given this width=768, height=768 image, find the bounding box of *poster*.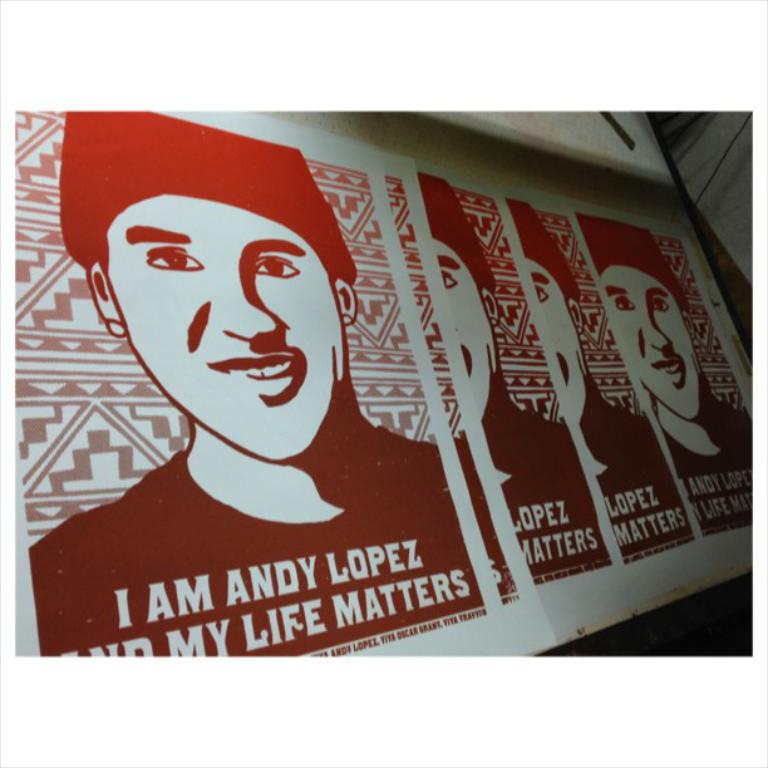
<bbox>507, 182, 701, 579</bbox>.
